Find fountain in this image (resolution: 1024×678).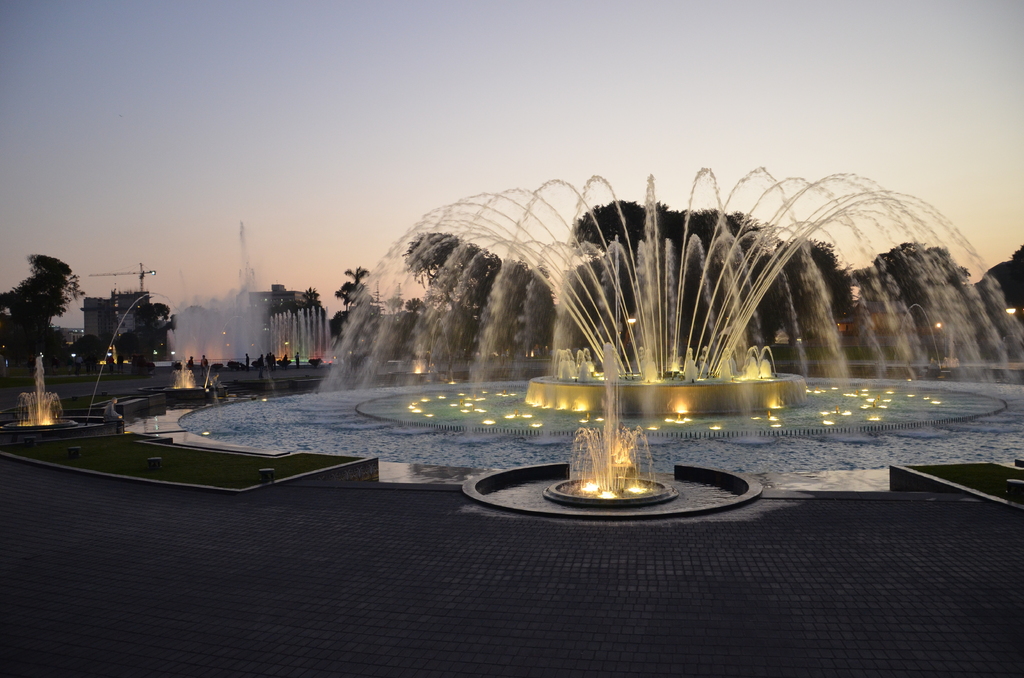
(176, 168, 1023, 521).
